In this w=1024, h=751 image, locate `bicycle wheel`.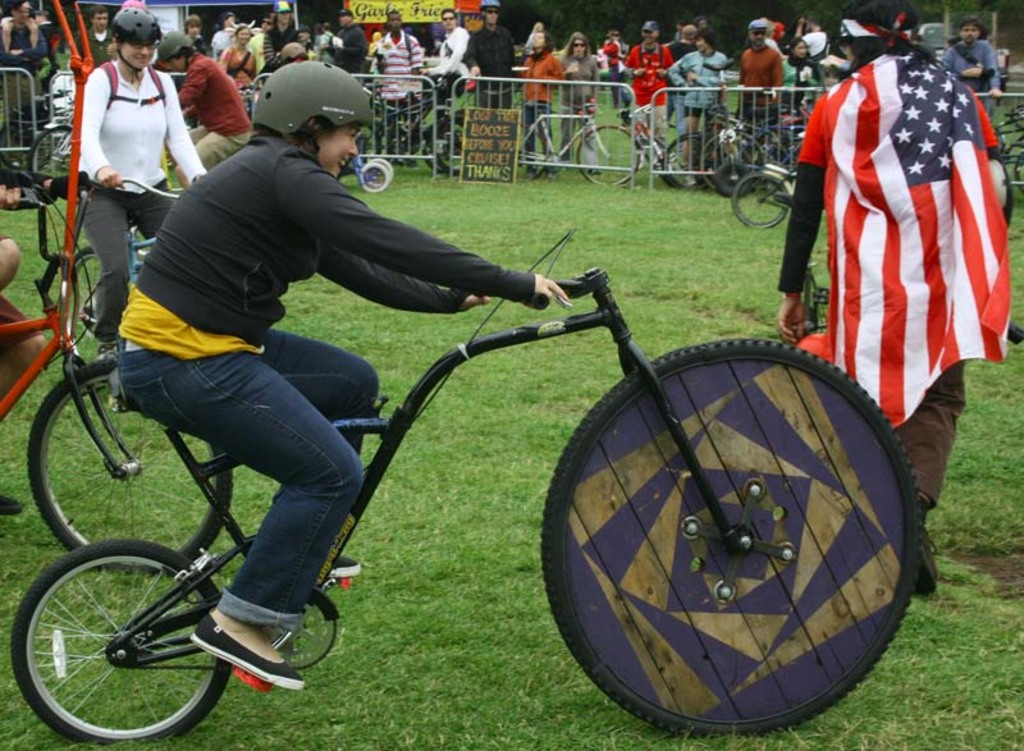
Bounding box: bbox=[425, 120, 467, 175].
